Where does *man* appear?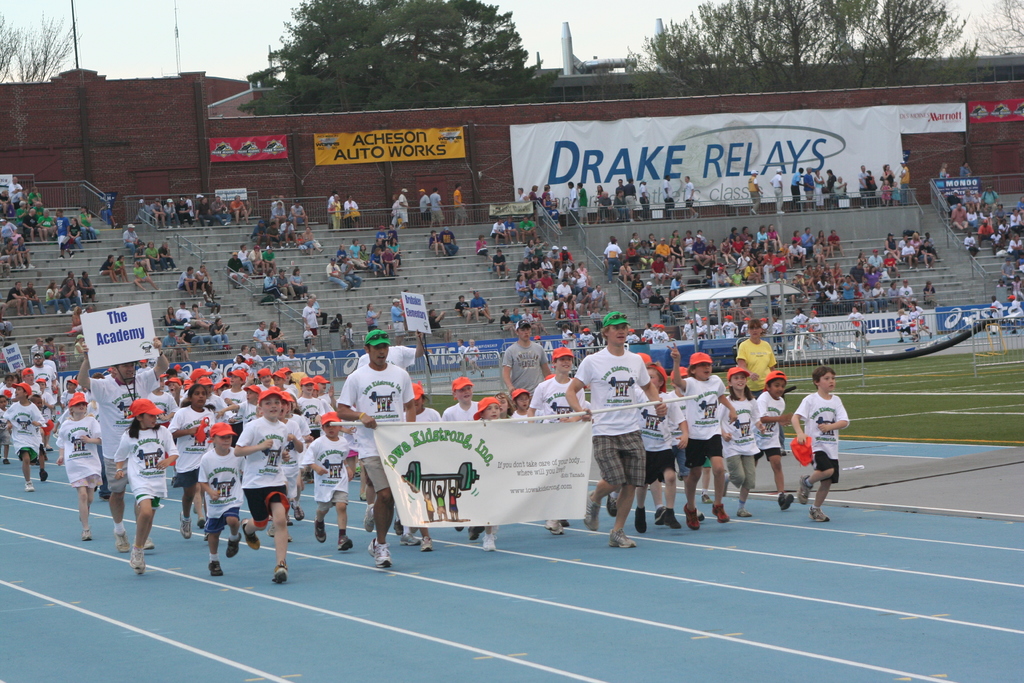
Appears at locate(252, 322, 278, 356).
